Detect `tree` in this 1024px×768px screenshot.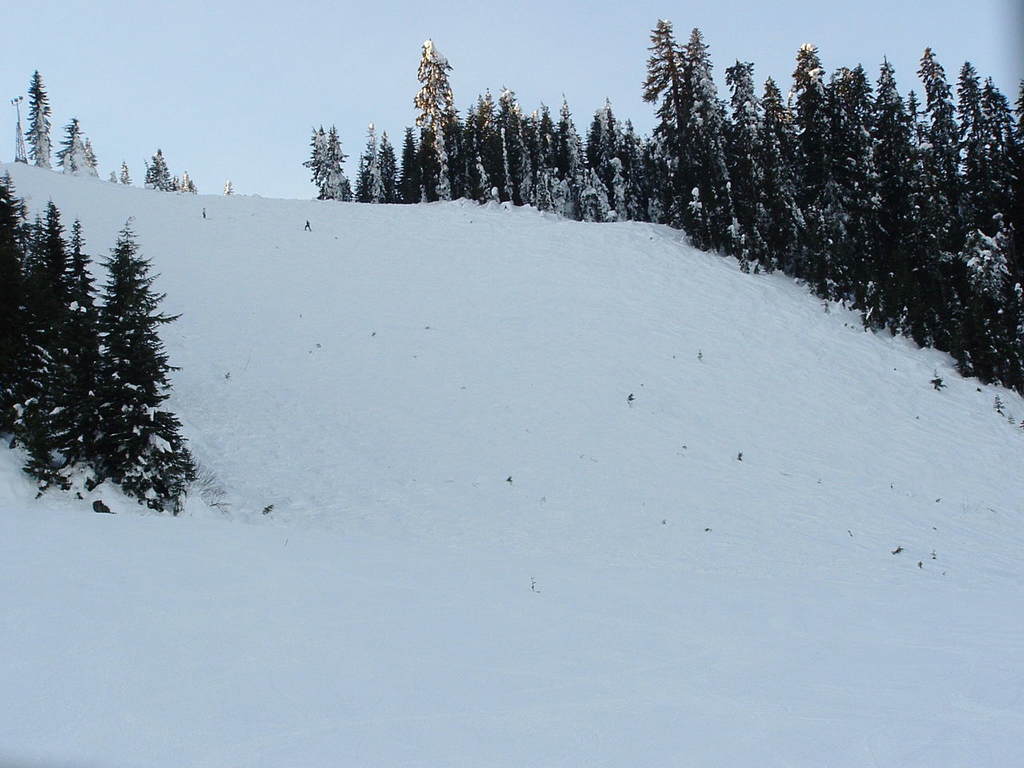
Detection: {"left": 0, "top": 162, "right": 198, "bottom": 533}.
